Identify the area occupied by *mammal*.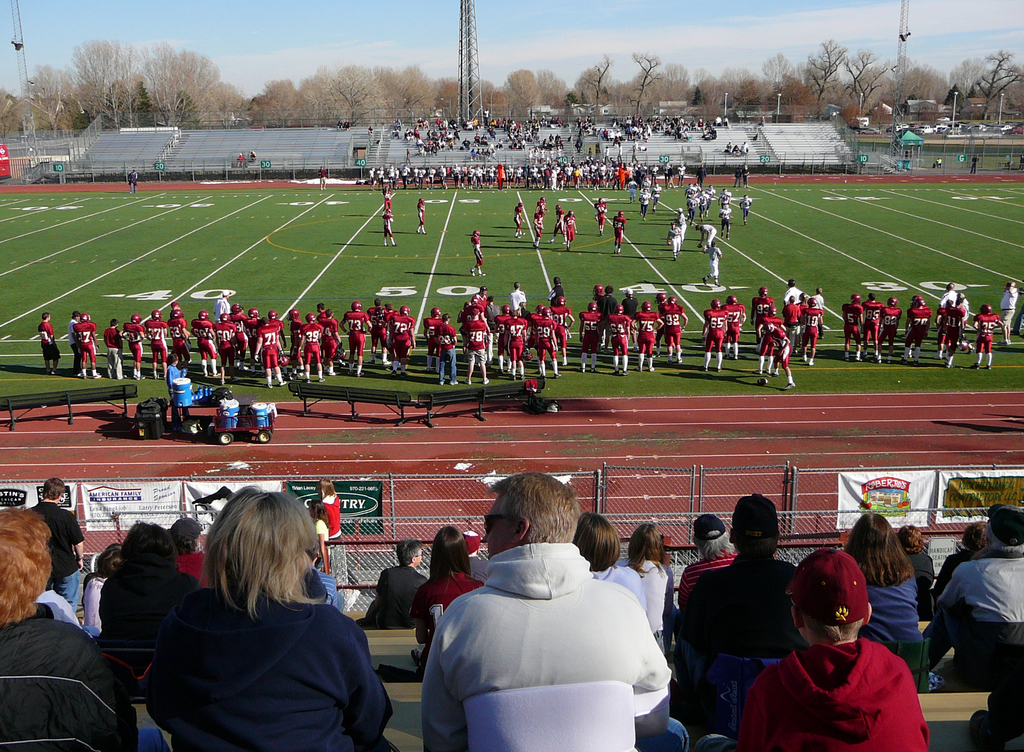
Area: pyautogui.locateOnScreen(466, 527, 496, 588).
